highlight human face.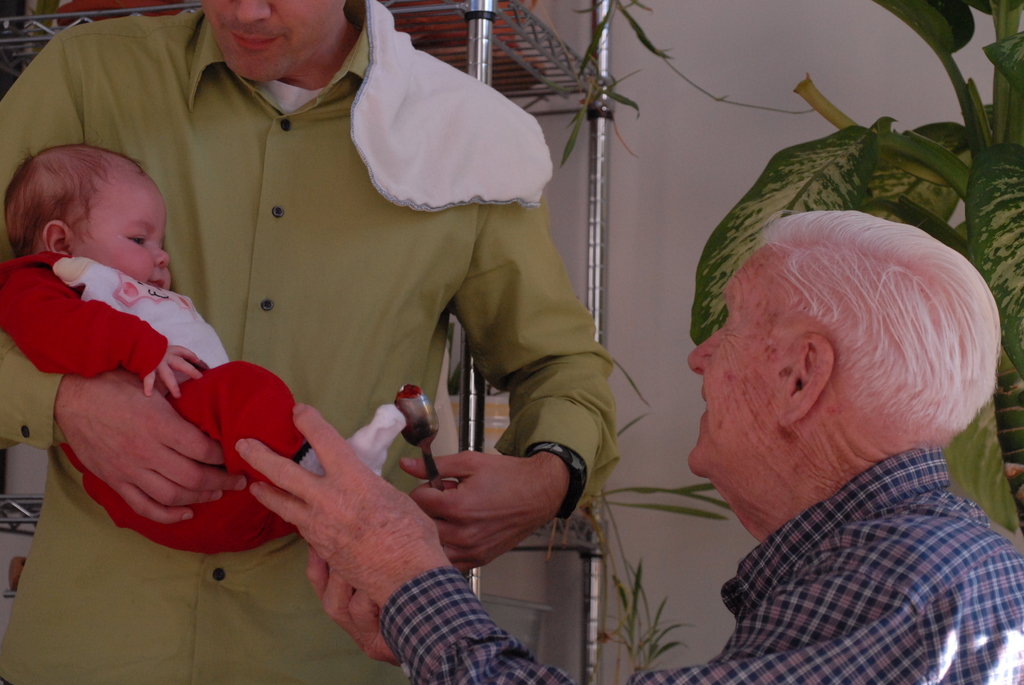
Highlighted region: rect(88, 173, 174, 292).
